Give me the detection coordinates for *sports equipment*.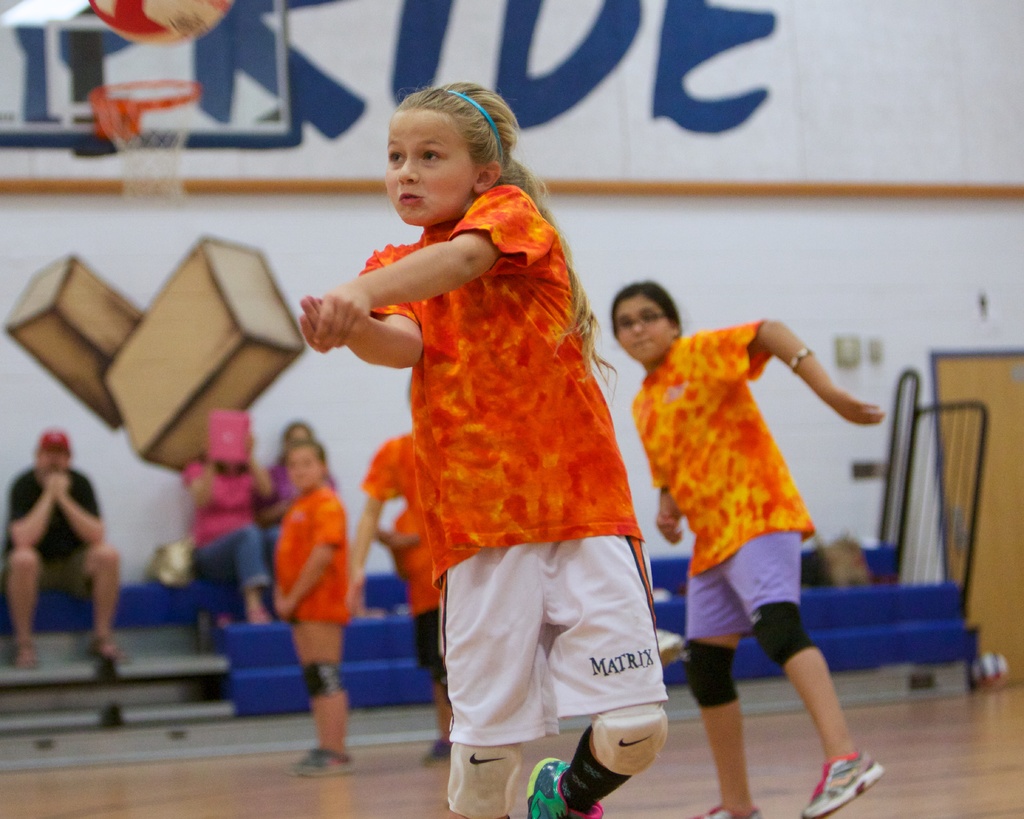
l=447, t=740, r=521, b=818.
